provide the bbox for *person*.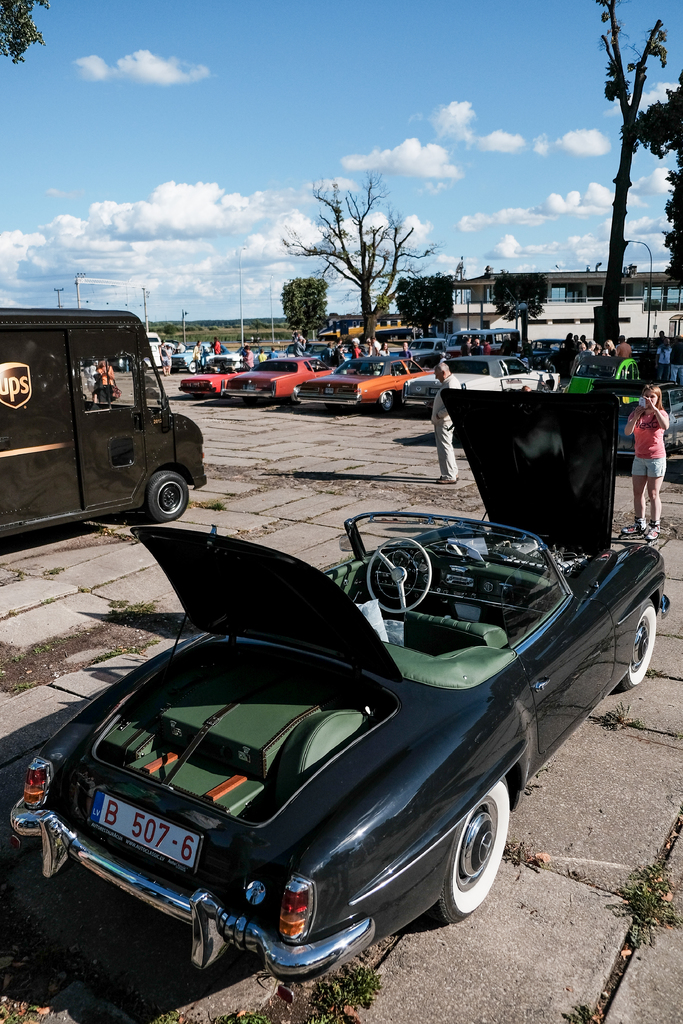
x1=254, y1=351, x2=268, y2=362.
